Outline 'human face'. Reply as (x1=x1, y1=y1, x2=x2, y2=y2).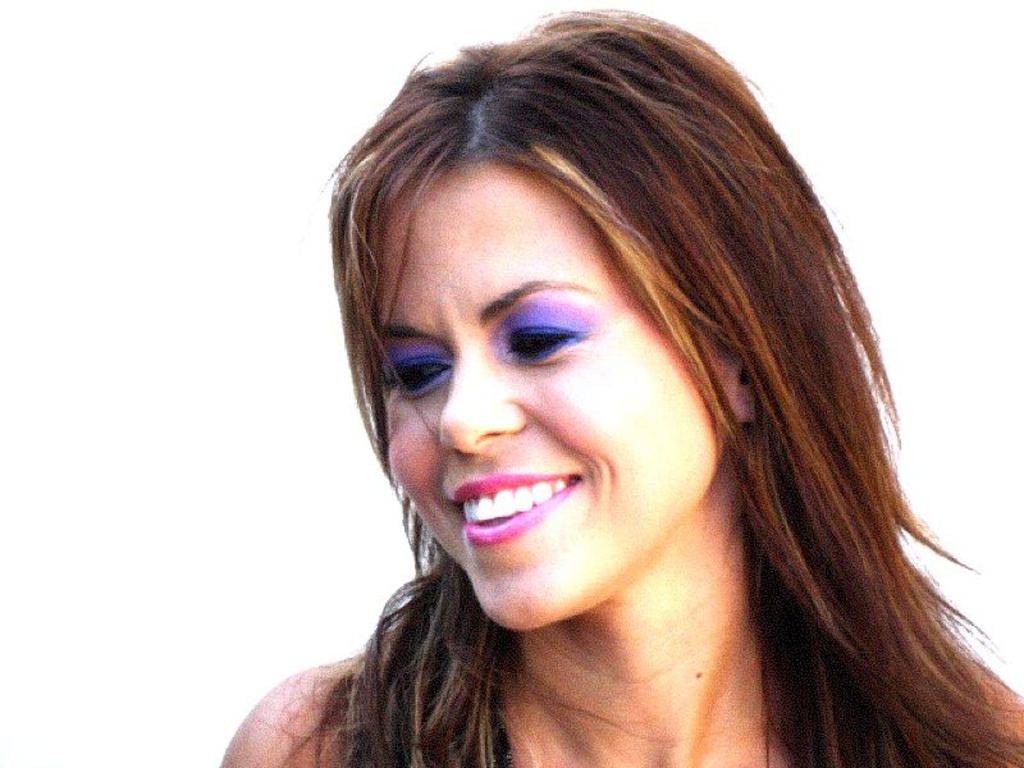
(x1=378, y1=155, x2=741, y2=630).
